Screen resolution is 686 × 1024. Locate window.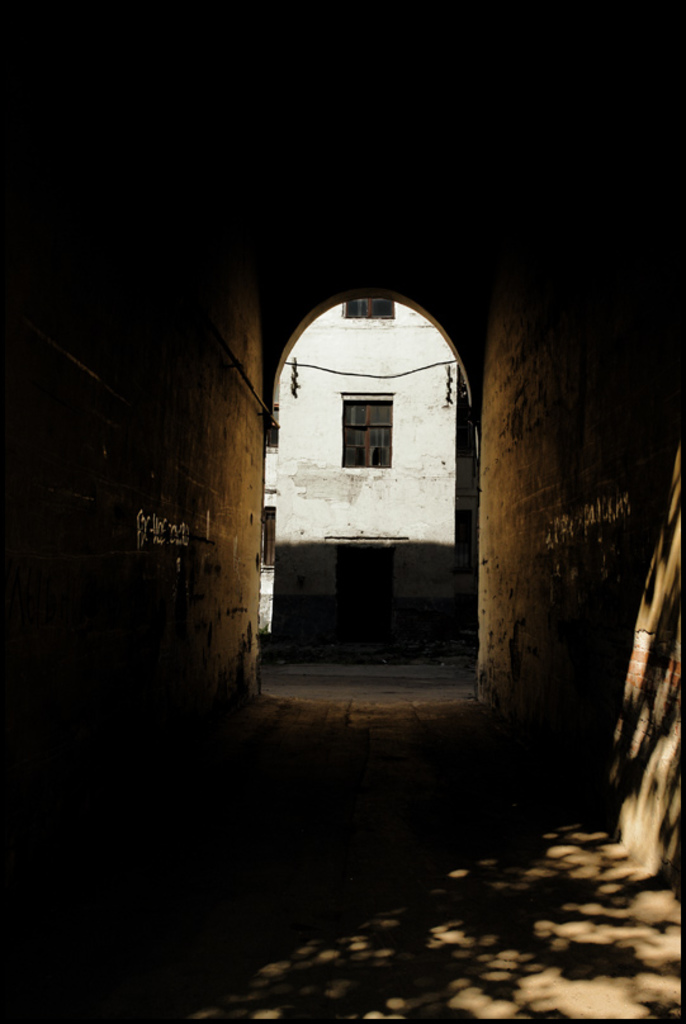
region(262, 504, 276, 568).
